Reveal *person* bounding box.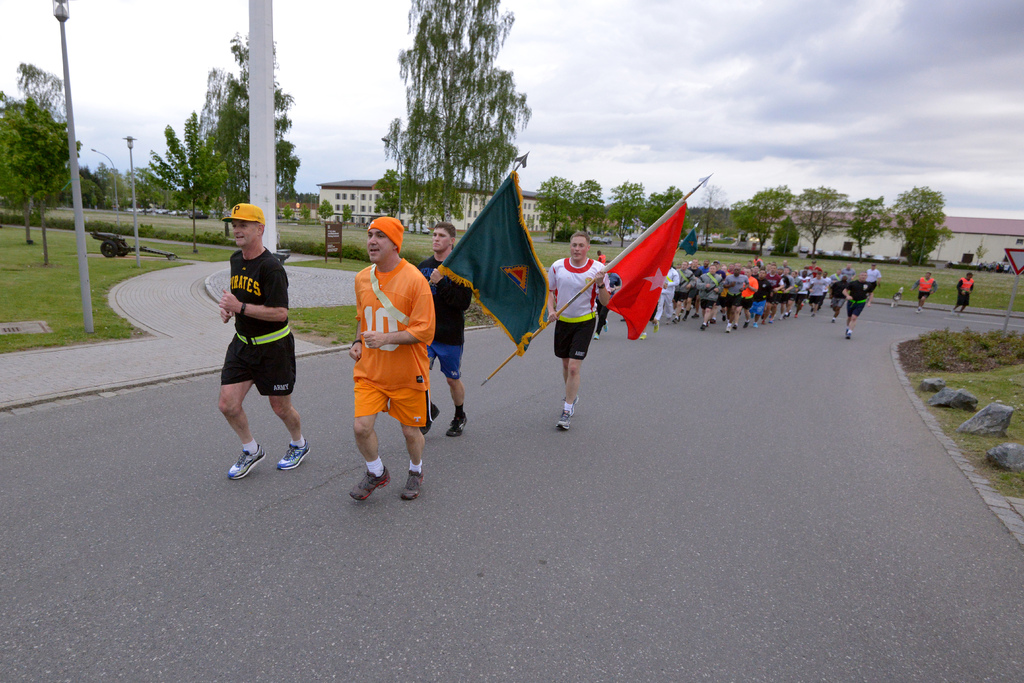
Revealed: (193,202,298,478).
